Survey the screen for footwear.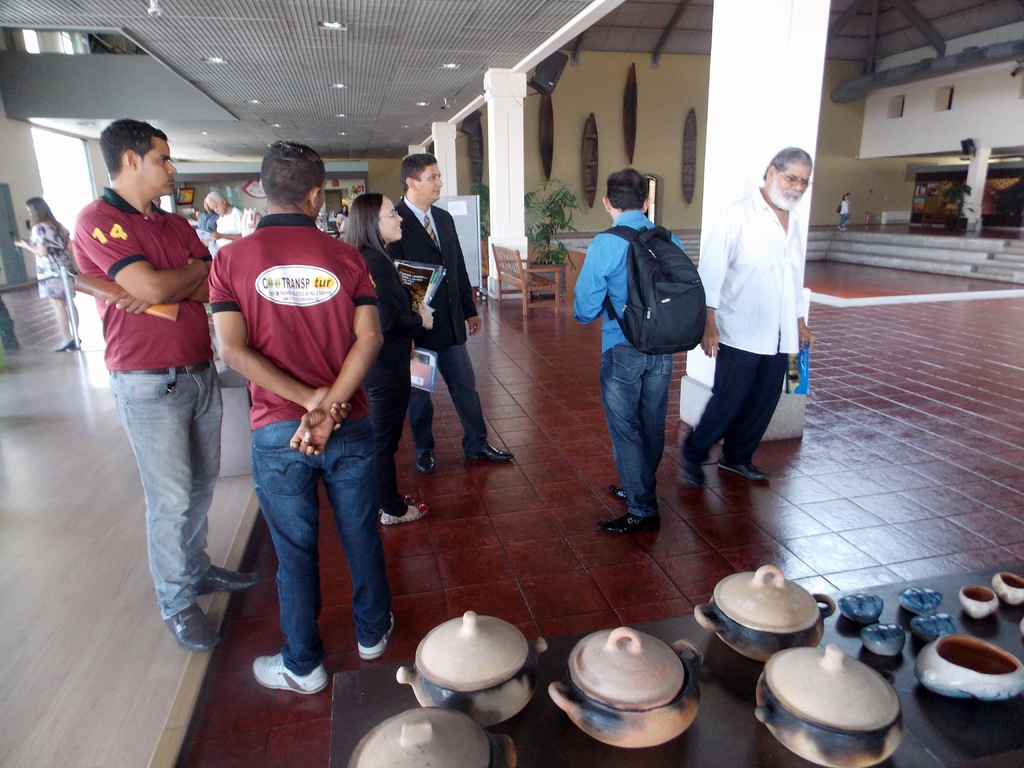
Survey found: bbox(247, 641, 328, 721).
